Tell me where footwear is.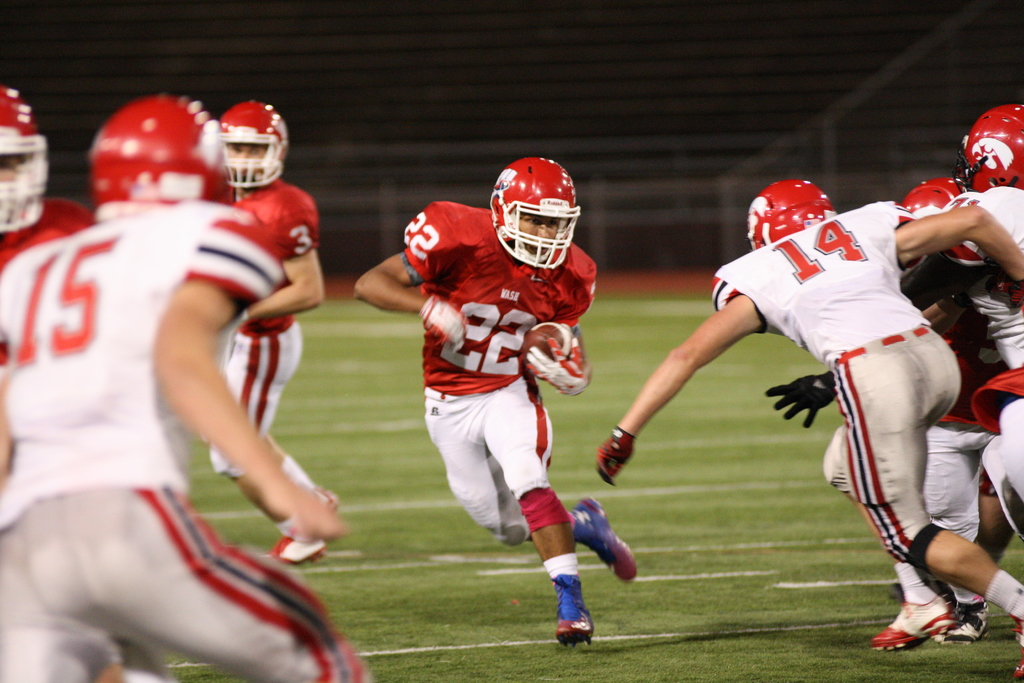
footwear is at box=[272, 536, 327, 563].
